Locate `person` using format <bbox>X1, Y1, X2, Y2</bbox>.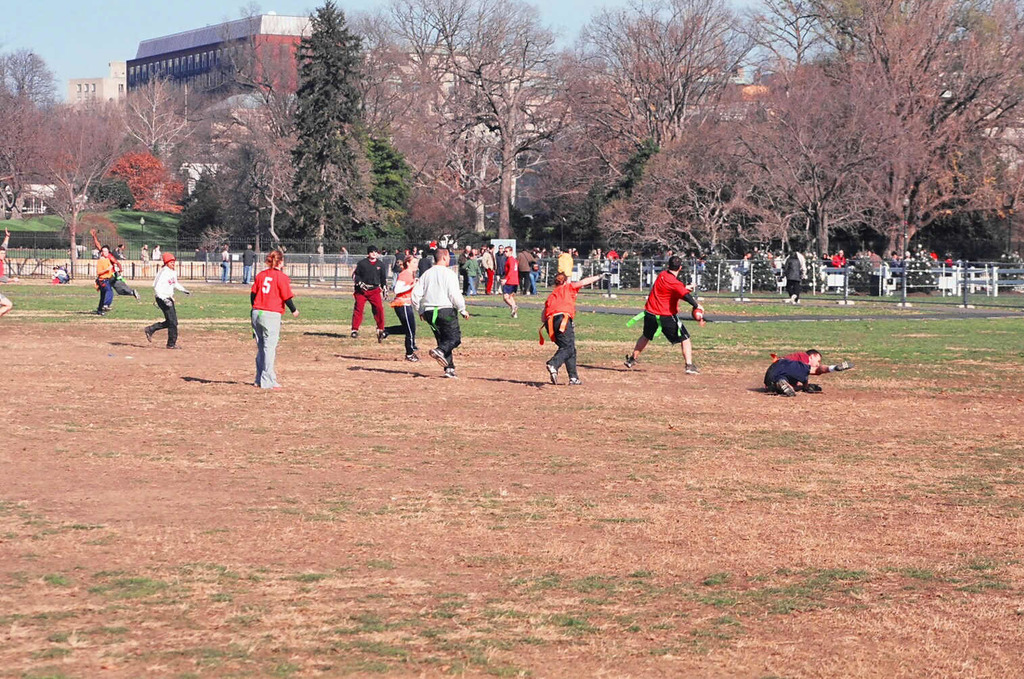
<bbox>411, 249, 469, 379</bbox>.
